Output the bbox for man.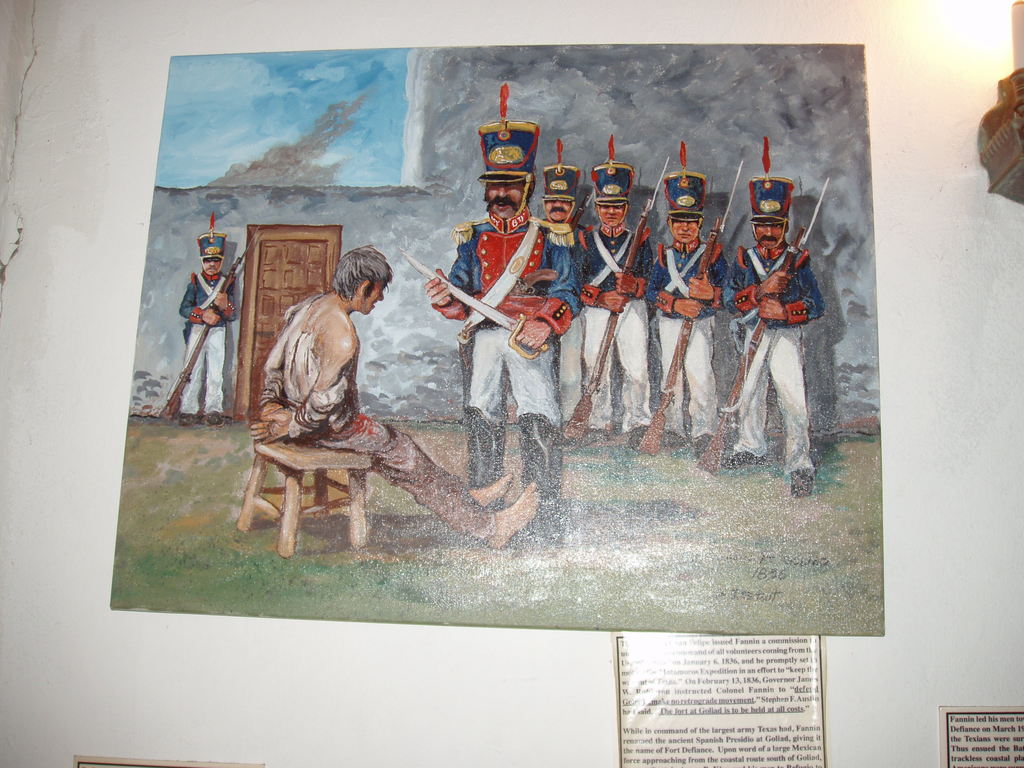
region(175, 211, 237, 430).
